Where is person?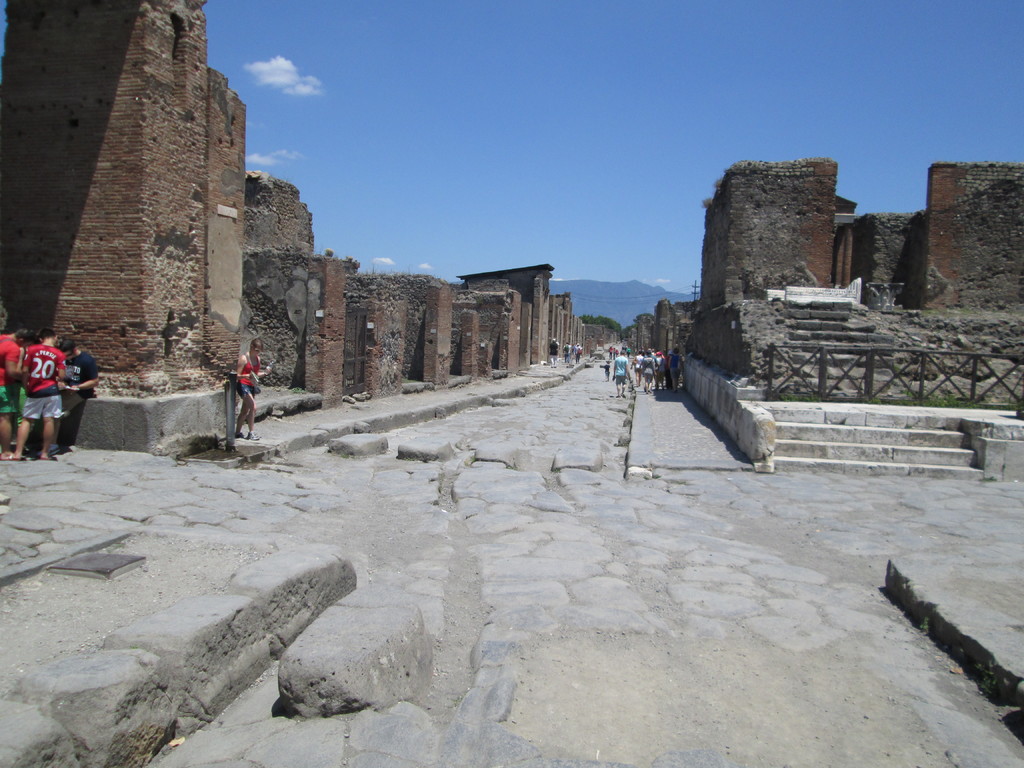
{"left": 547, "top": 337, "right": 557, "bottom": 368}.
